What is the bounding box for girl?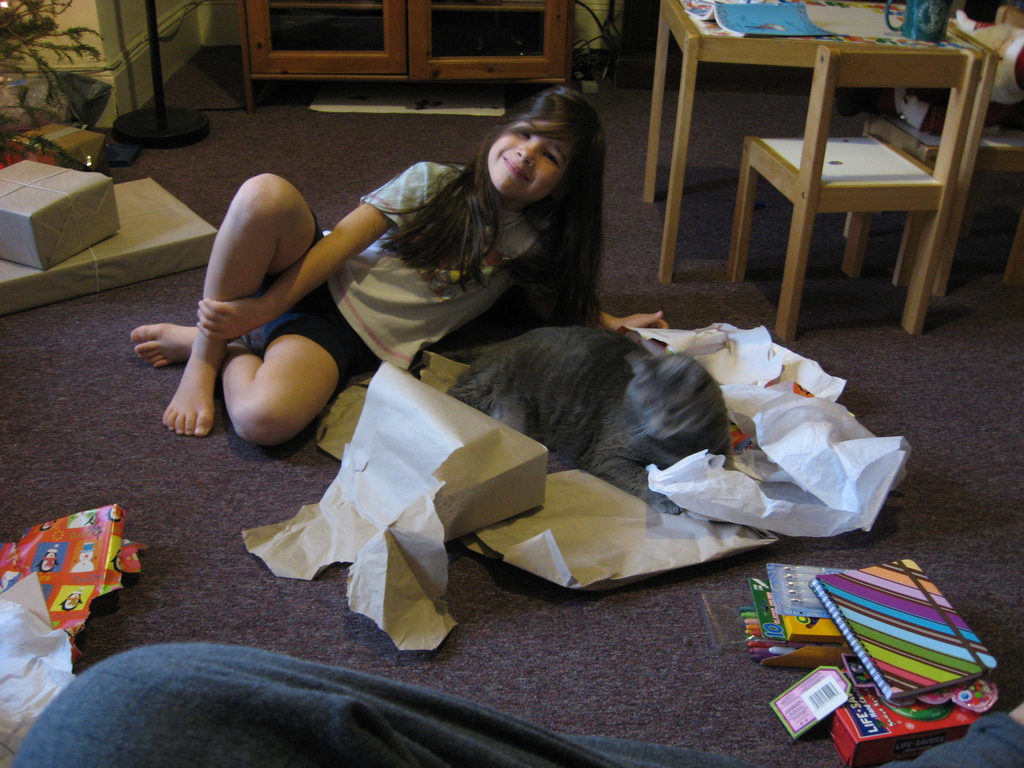
129, 88, 667, 447.
